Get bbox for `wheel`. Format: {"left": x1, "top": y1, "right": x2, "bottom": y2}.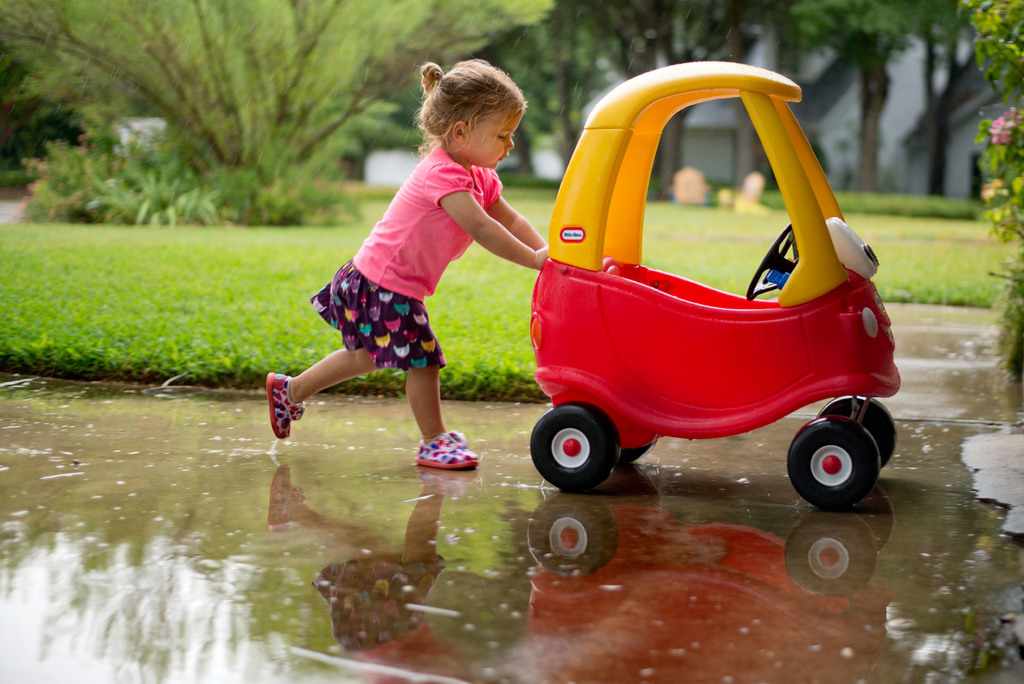
{"left": 530, "top": 397, "right": 621, "bottom": 493}.
